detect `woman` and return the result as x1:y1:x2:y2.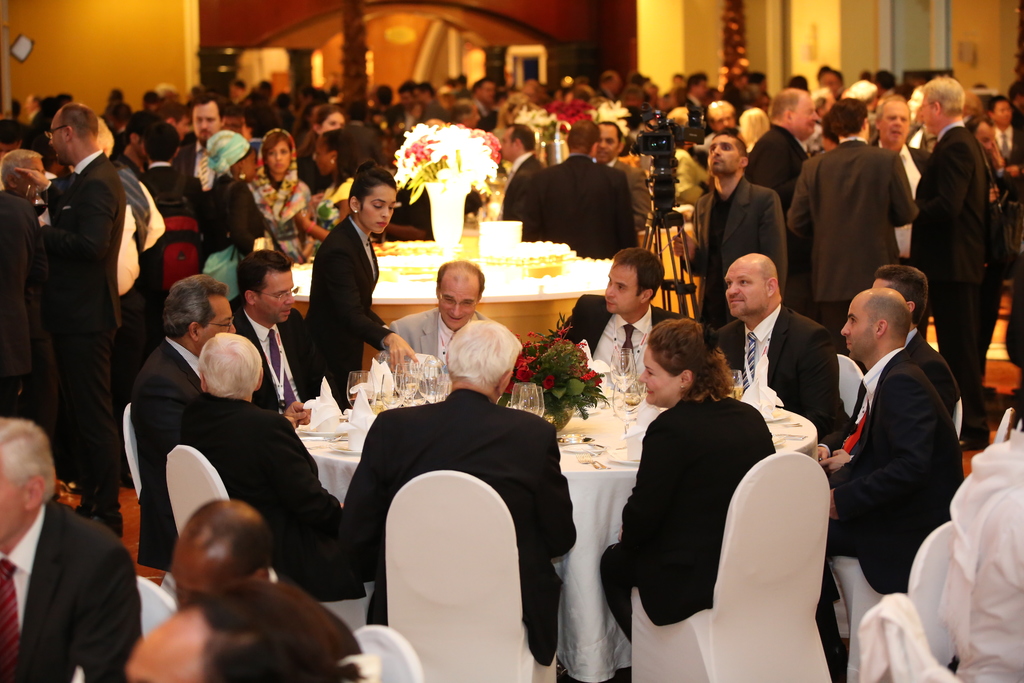
735:106:772:159.
